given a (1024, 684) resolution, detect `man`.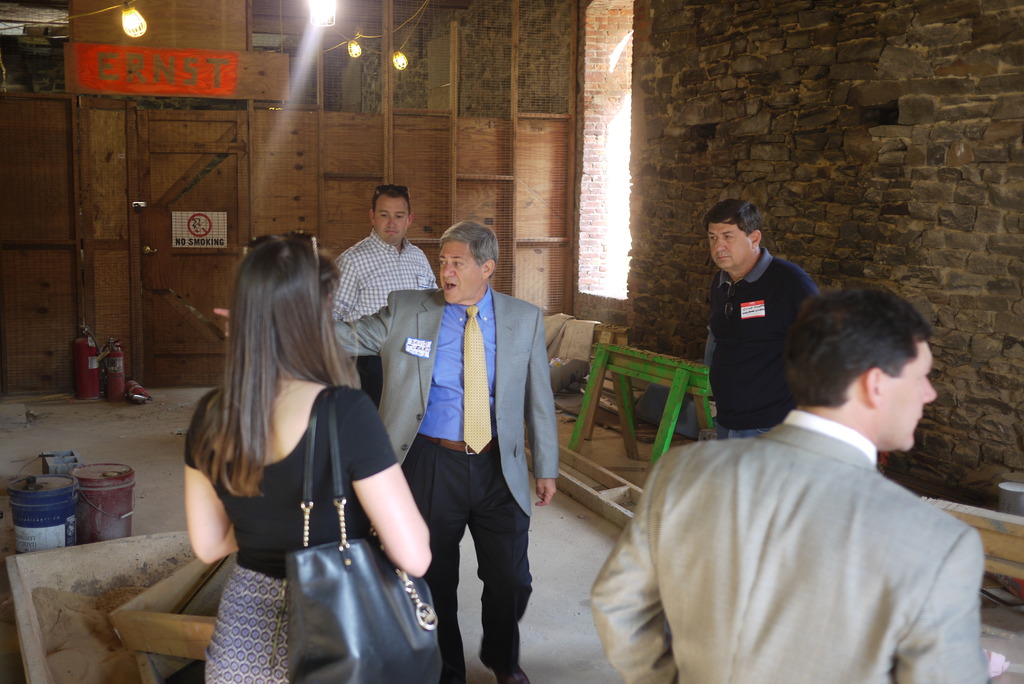
[left=330, top=216, right=559, bottom=683].
